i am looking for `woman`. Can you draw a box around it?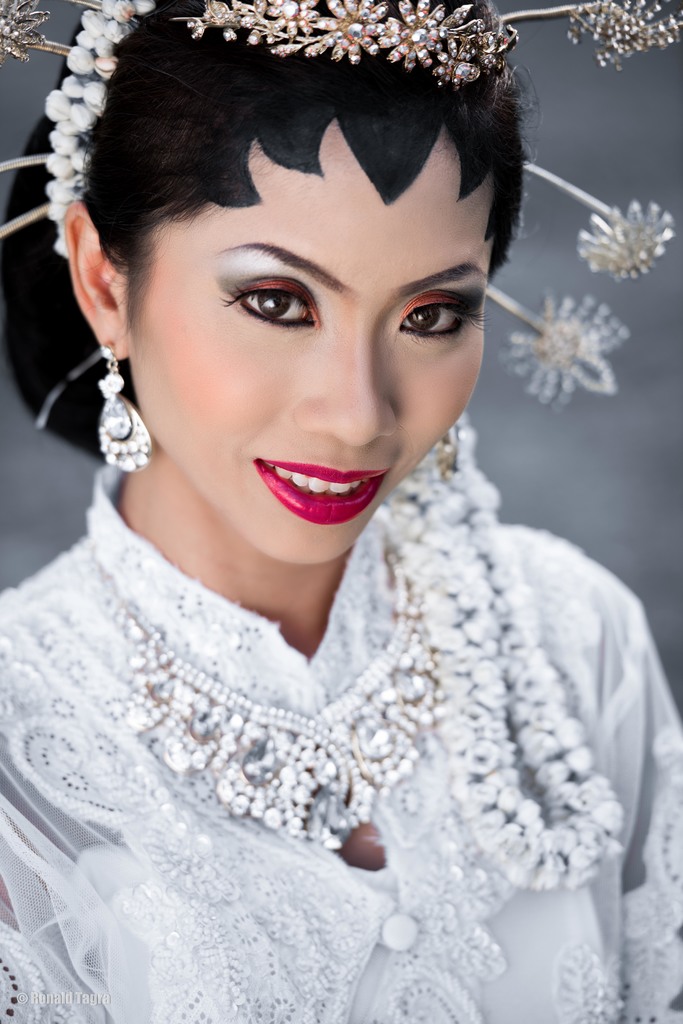
Sure, the bounding box is bbox=(0, 0, 682, 1023).
